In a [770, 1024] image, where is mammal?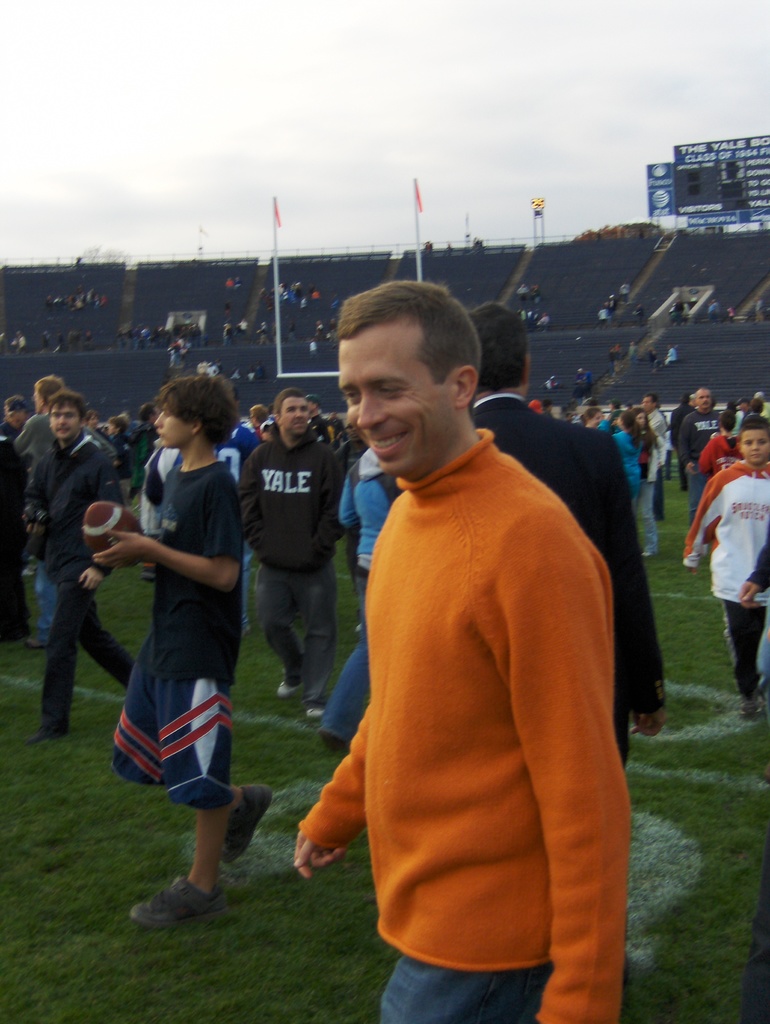
left=319, top=426, right=409, bottom=755.
